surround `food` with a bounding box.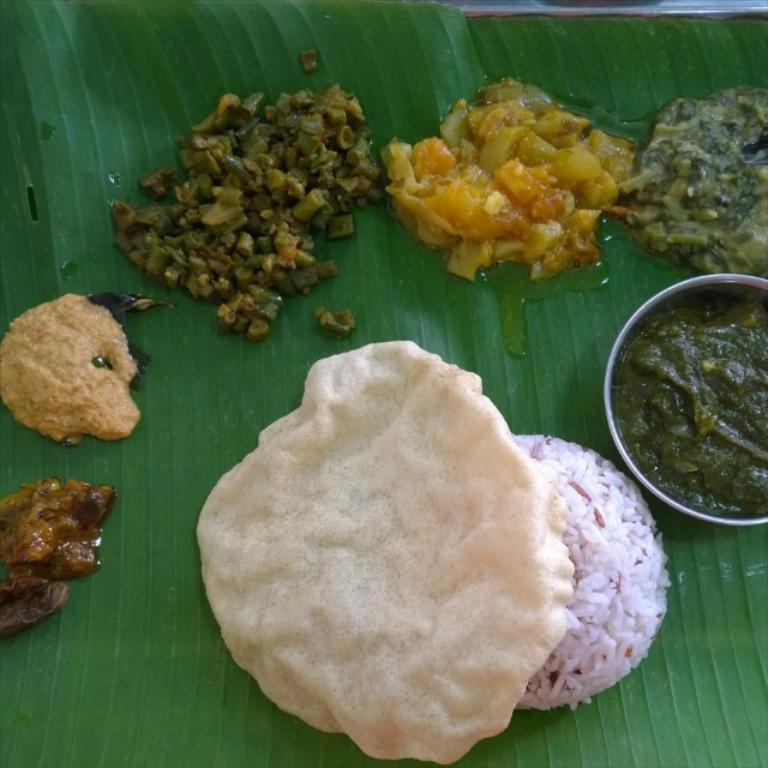
BBox(0, 289, 137, 443).
